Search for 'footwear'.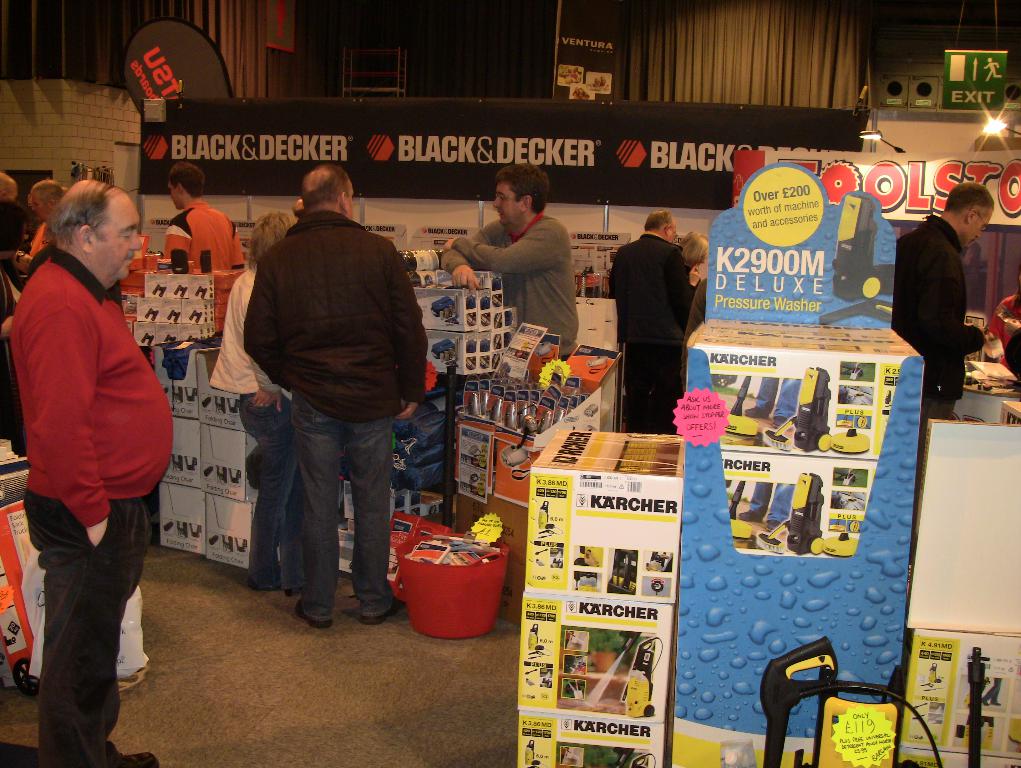
Found at BBox(357, 597, 403, 626).
